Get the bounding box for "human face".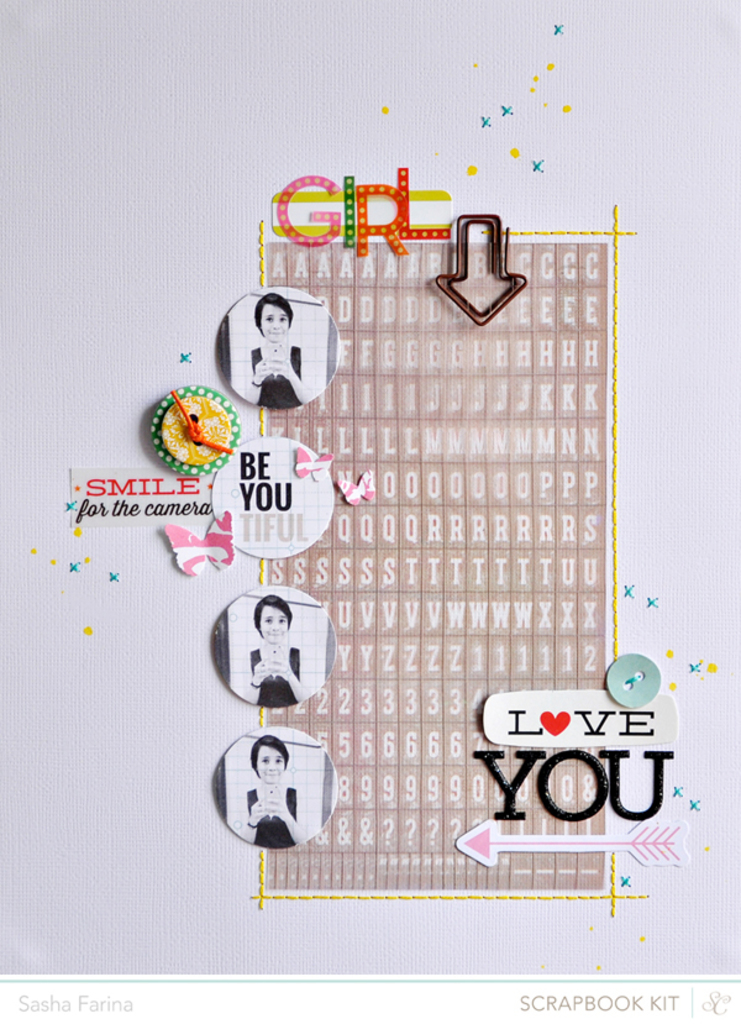
region(256, 744, 284, 782).
